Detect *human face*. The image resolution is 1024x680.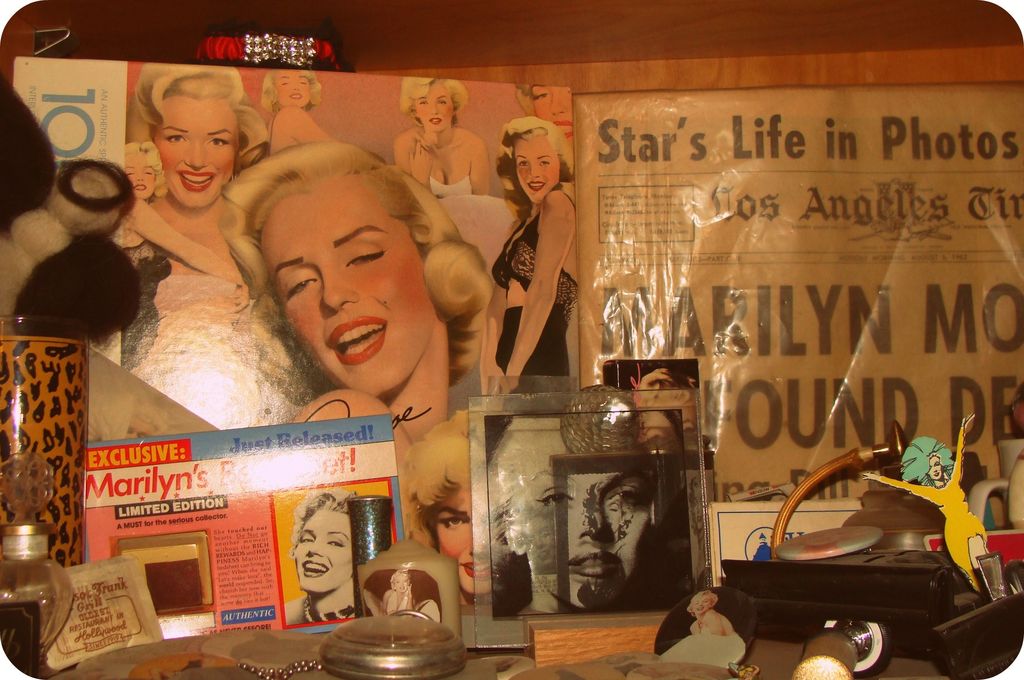
(left=272, top=170, right=435, bottom=395).
